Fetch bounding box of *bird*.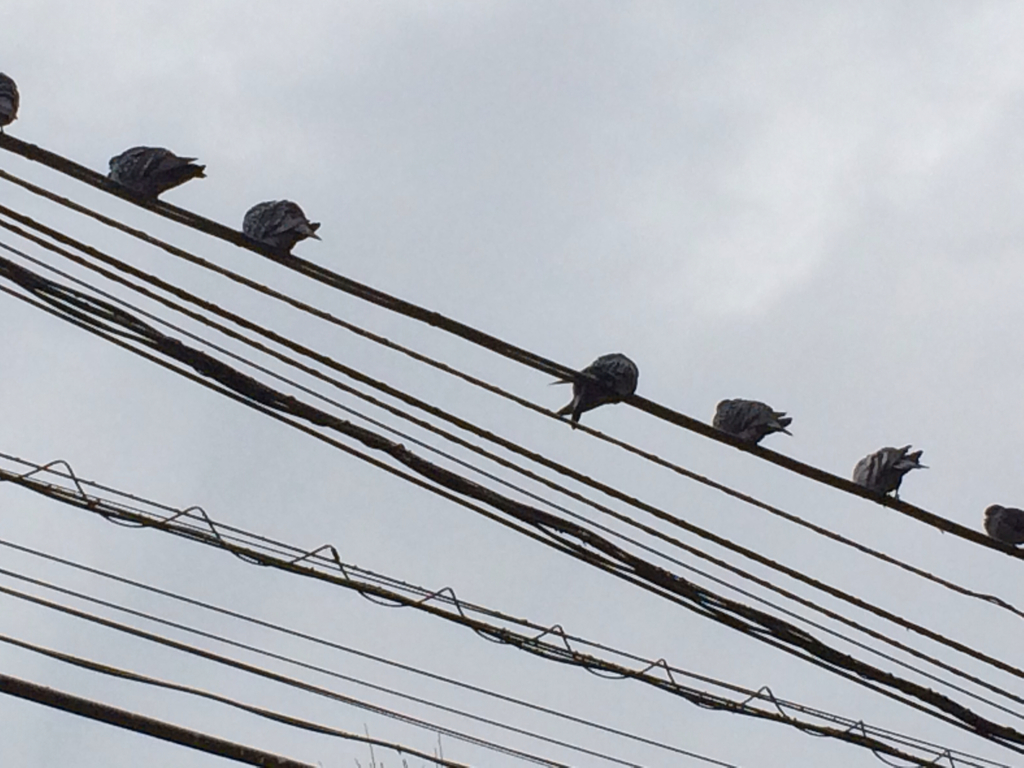
Bbox: bbox(107, 141, 205, 201).
